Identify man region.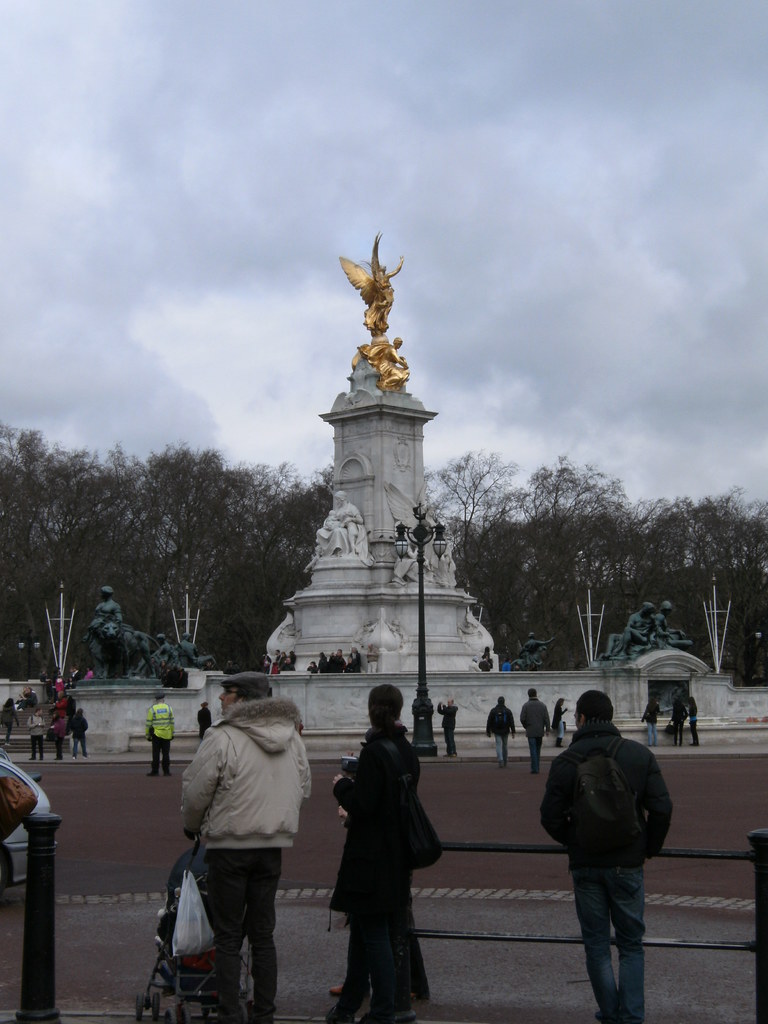
Region: (x1=145, y1=698, x2=187, y2=774).
